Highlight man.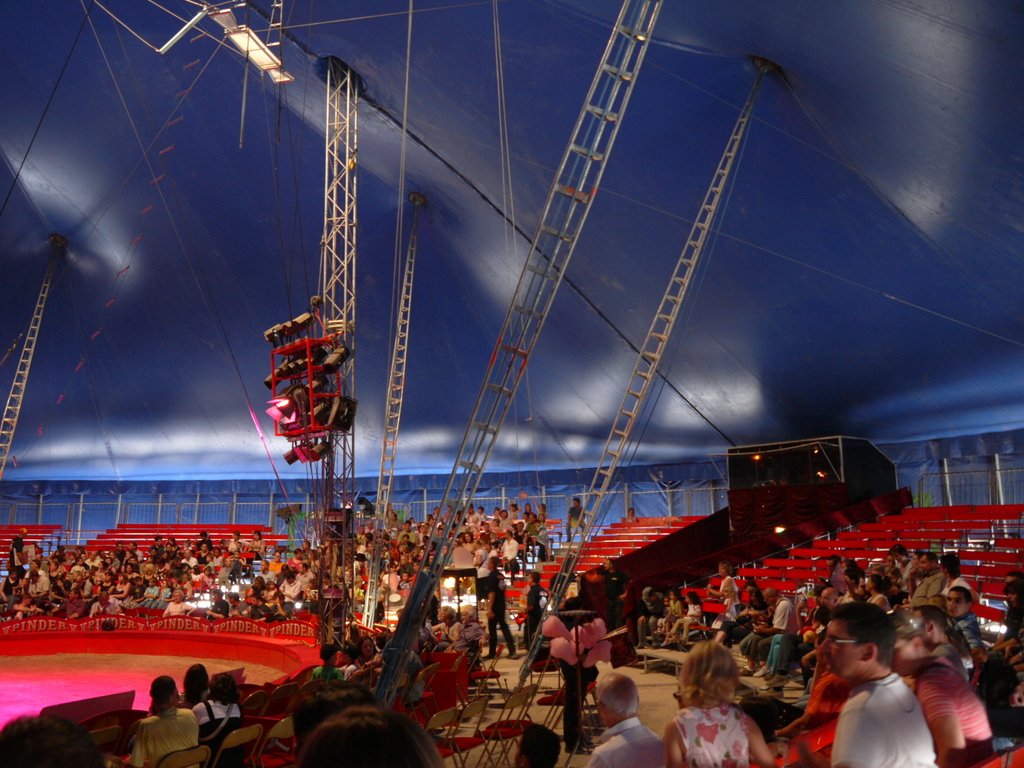
Highlighted region: <region>897, 550, 944, 622</region>.
